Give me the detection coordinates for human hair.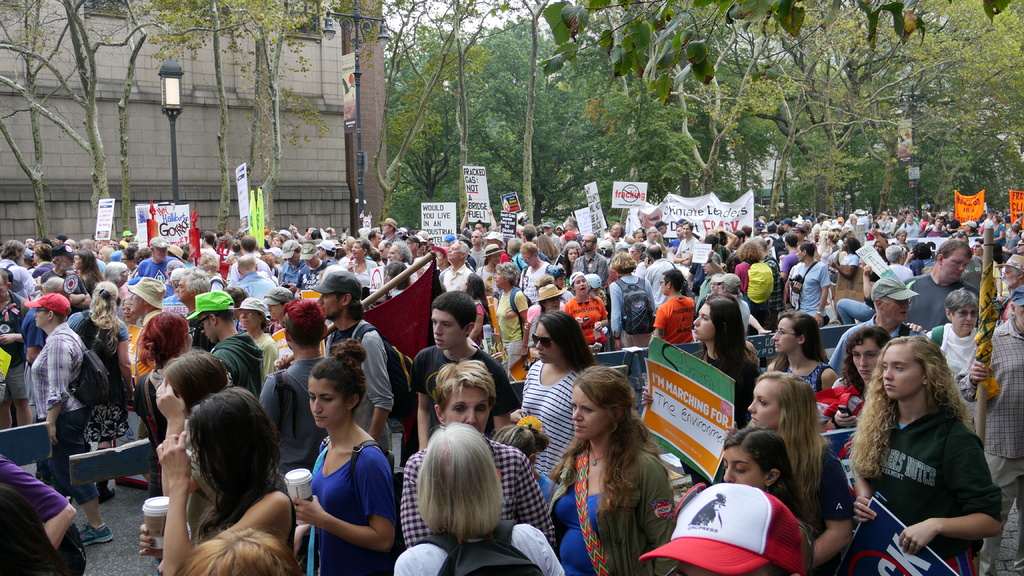
bbox(162, 351, 227, 408).
